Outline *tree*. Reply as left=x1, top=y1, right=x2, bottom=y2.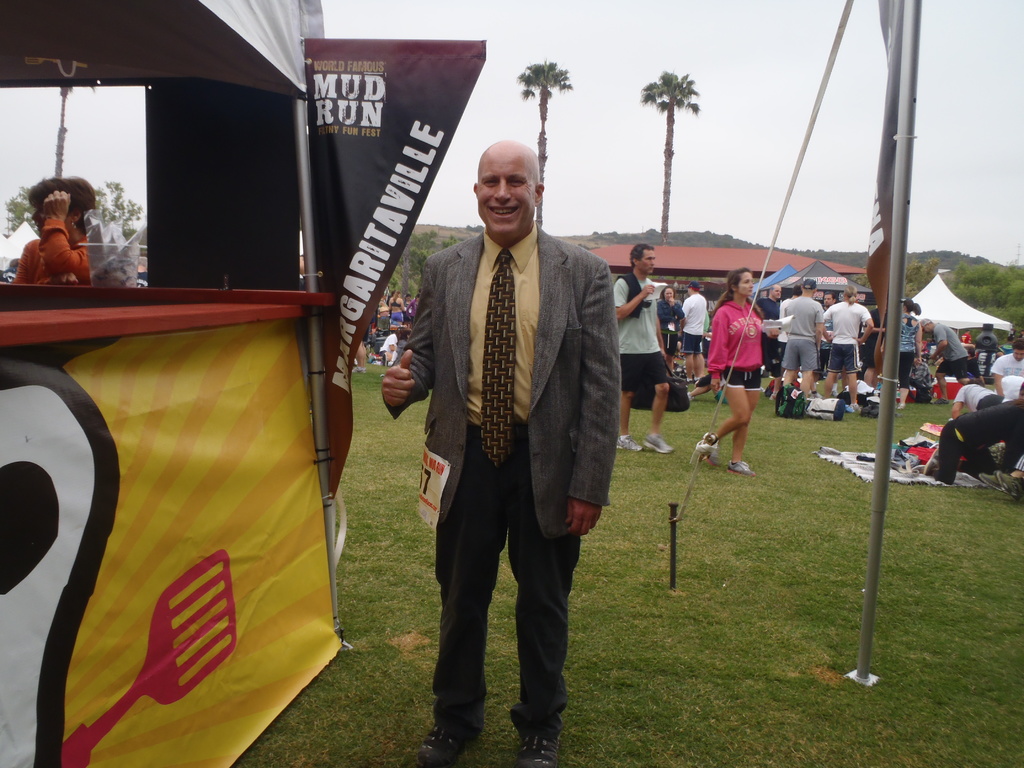
left=49, top=77, right=80, bottom=177.
